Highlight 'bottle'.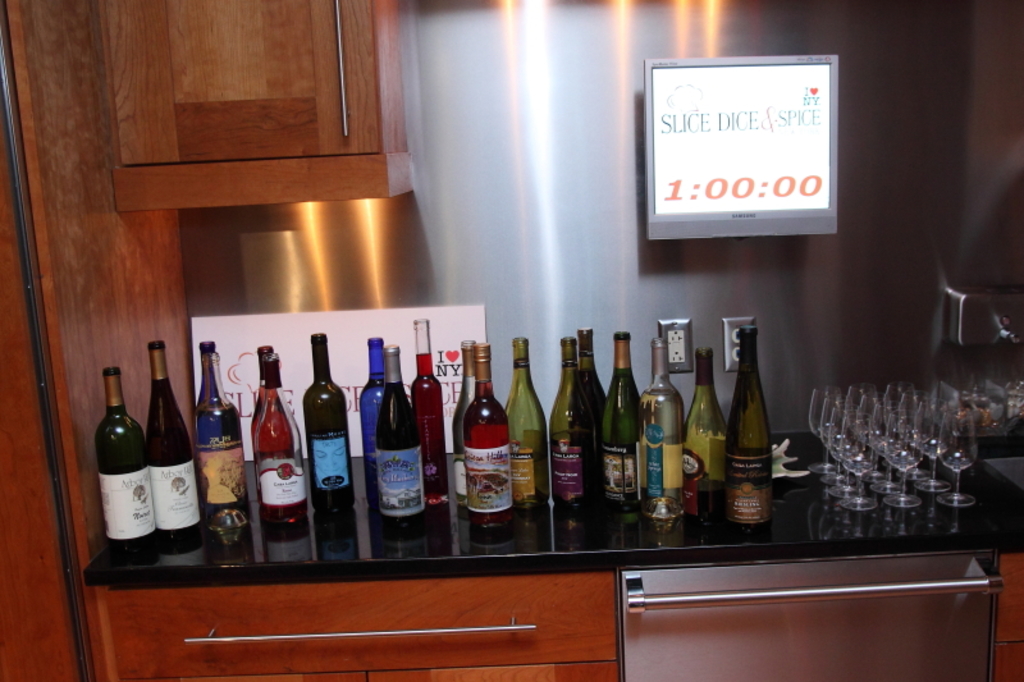
Highlighted region: [357, 335, 385, 512].
